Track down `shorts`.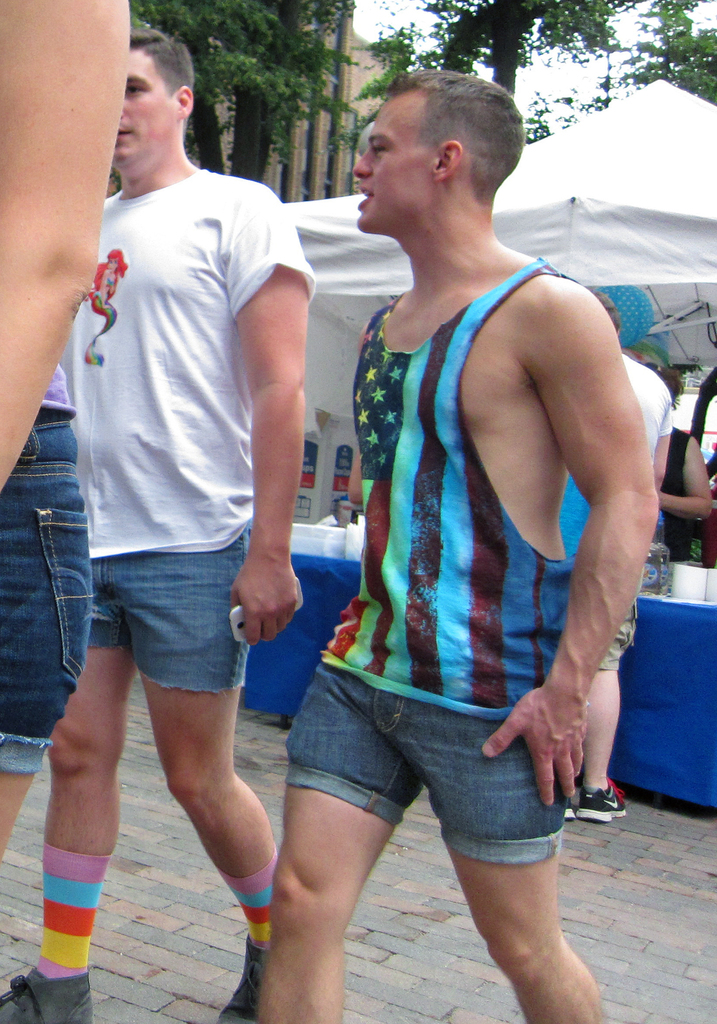
Tracked to [0,408,93,776].
